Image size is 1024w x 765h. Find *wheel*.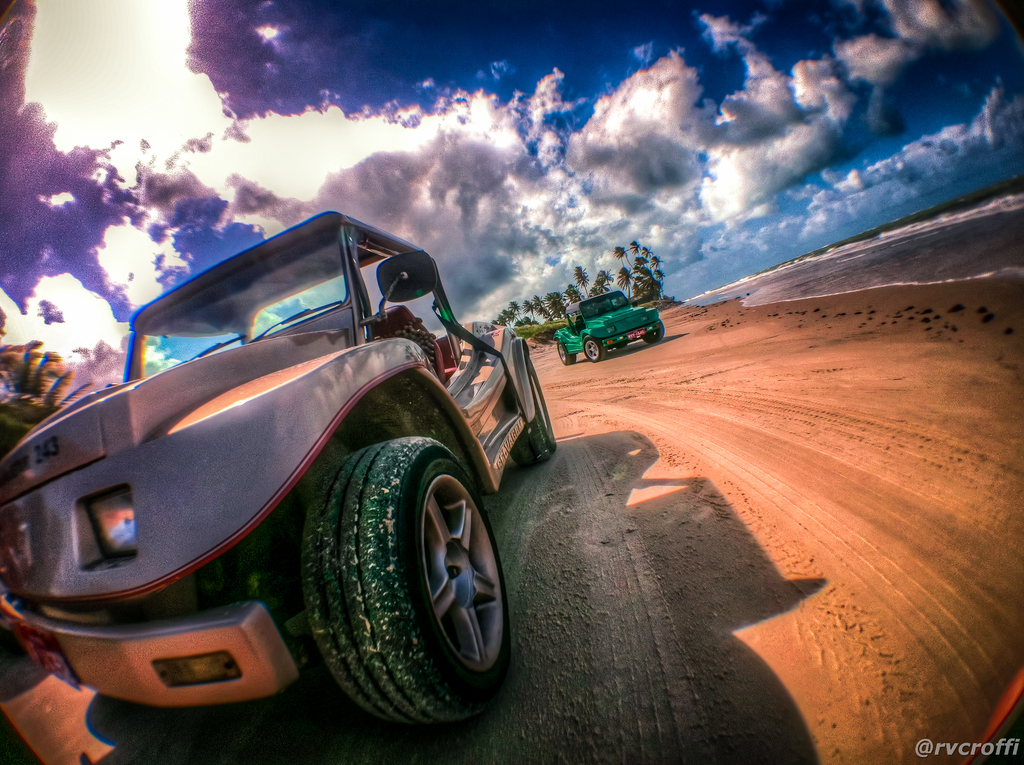
(508, 352, 556, 465).
